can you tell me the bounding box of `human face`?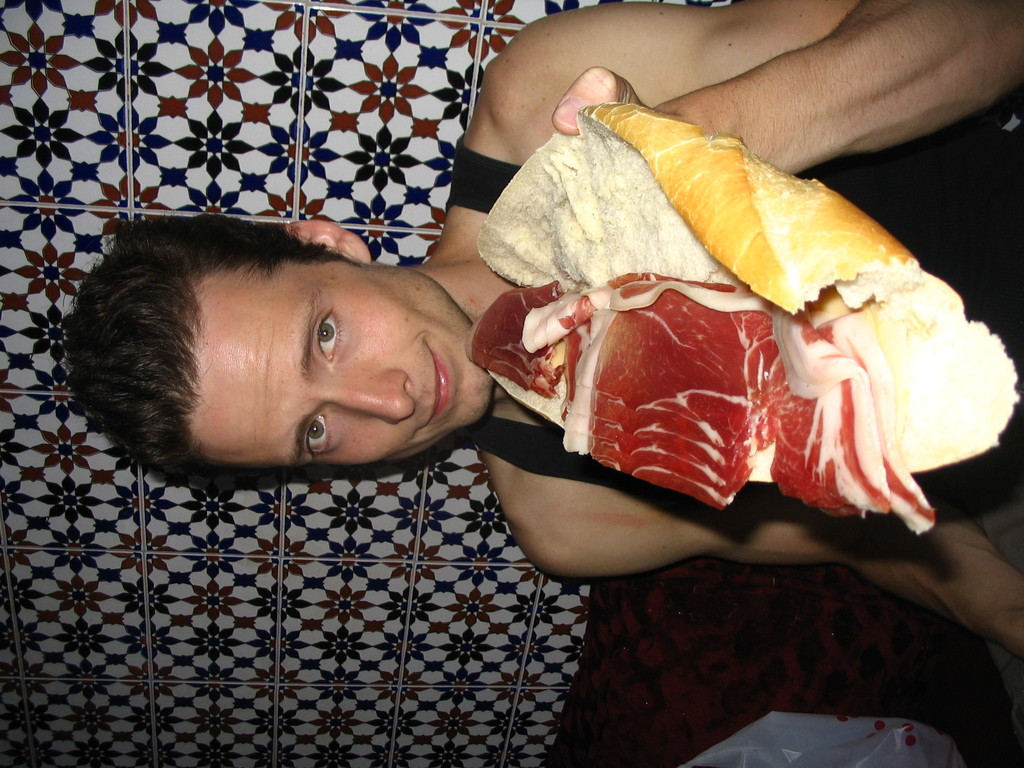
195,262,494,468.
